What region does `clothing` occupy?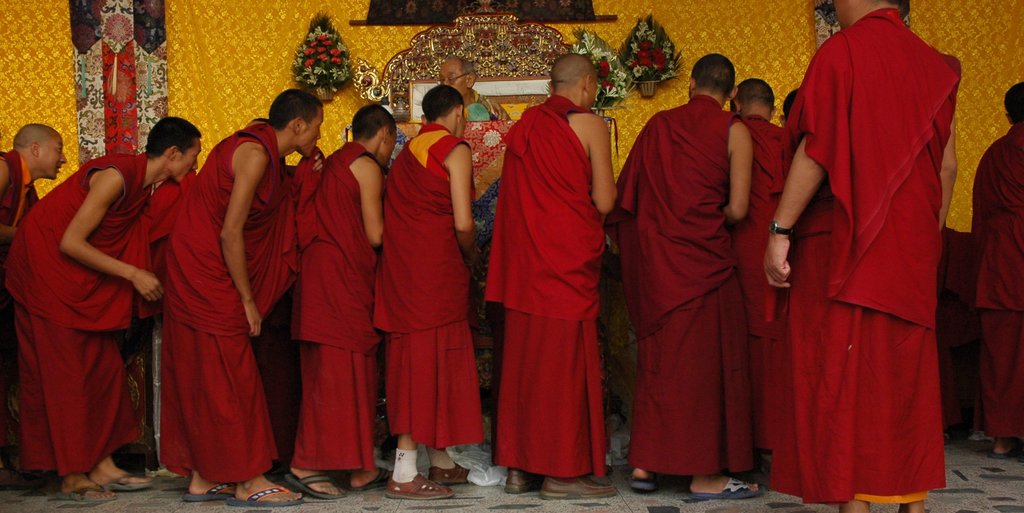
bbox=(0, 141, 36, 268).
